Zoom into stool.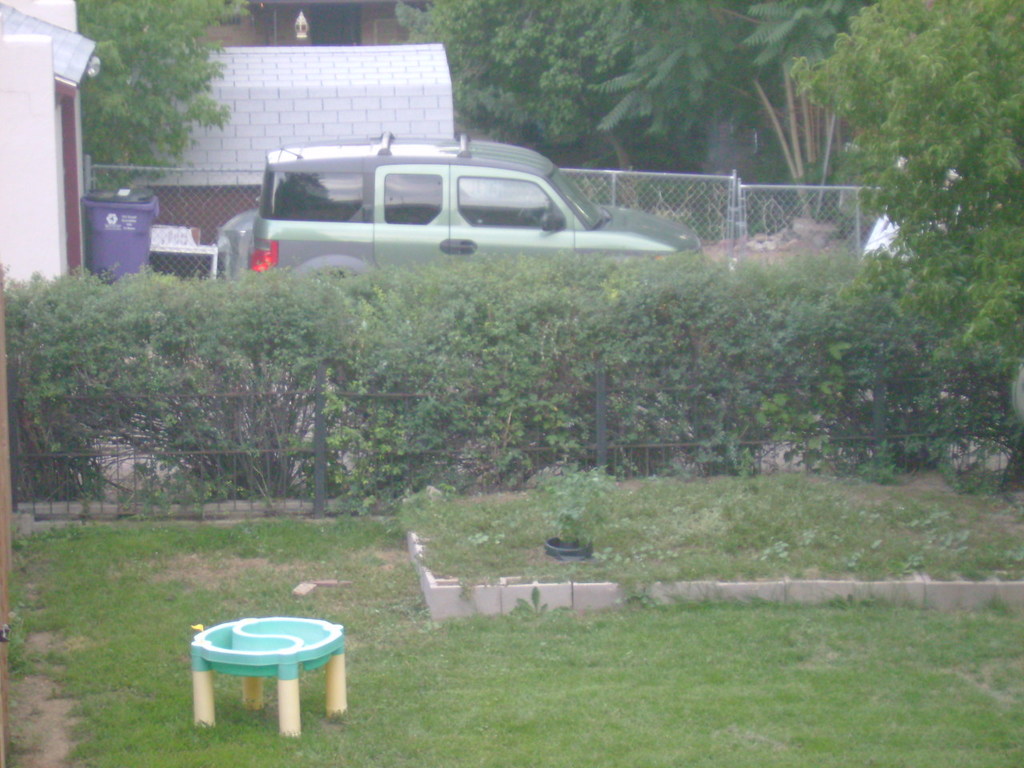
Zoom target: bbox(187, 613, 347, 738).
